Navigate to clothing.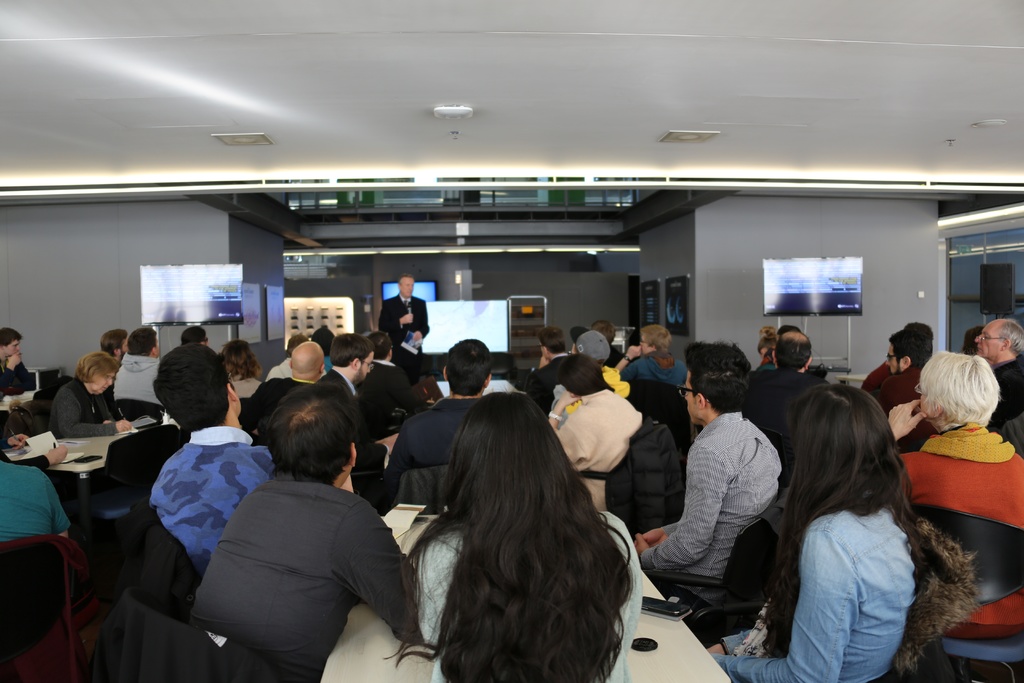
Navigation target: box(899, 416, 1023, 637).
